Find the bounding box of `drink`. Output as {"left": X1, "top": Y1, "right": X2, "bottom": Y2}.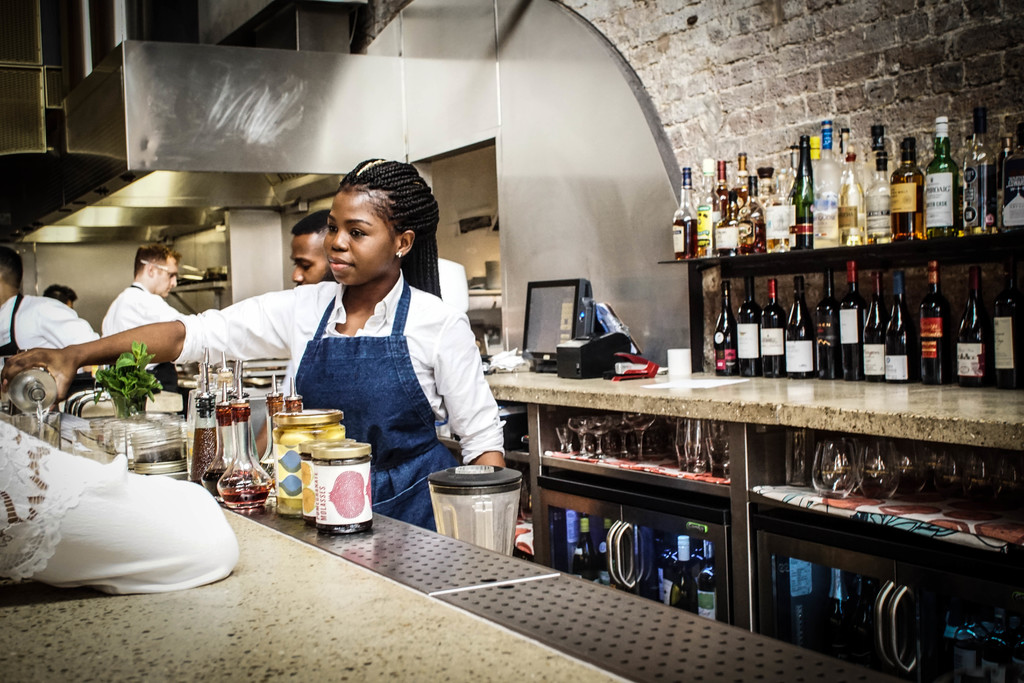
{"left": 593, "top": 517, "right": 620, "bottom": 586}.
